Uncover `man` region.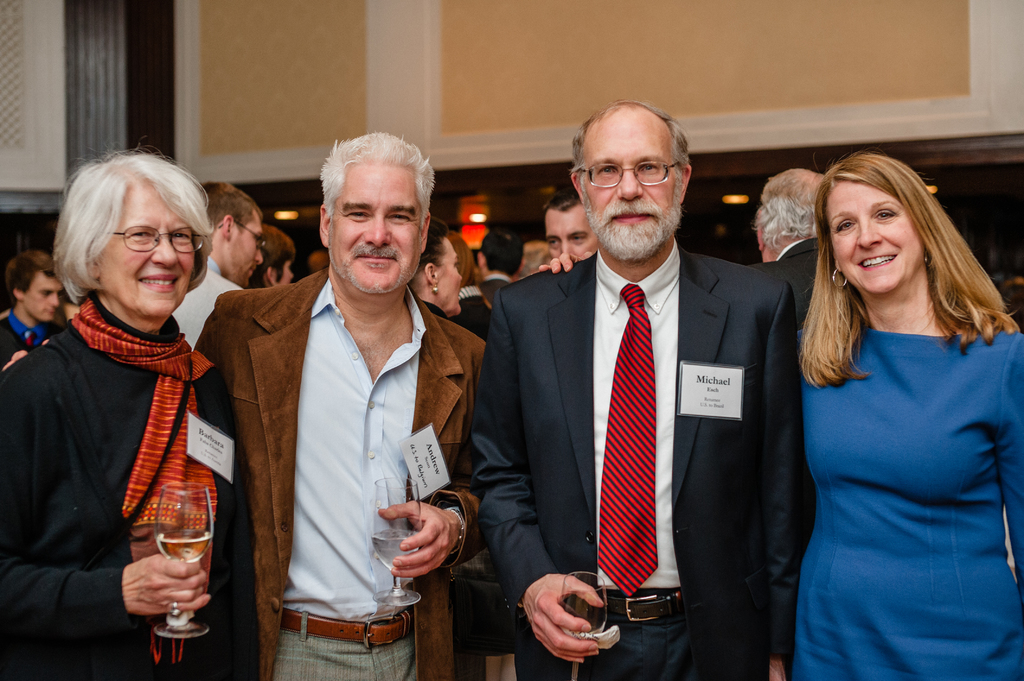
Uncovered: <region>169, 181, 264, 347</region>.
